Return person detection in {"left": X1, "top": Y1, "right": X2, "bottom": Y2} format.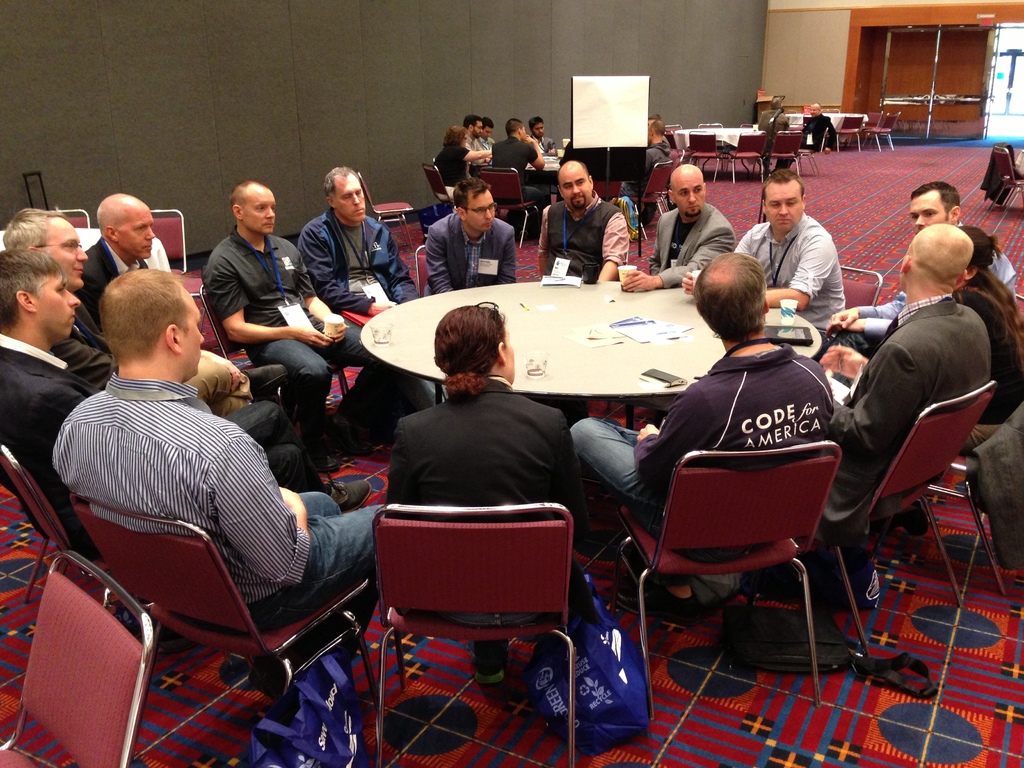
{"left": 415, "top": 170, "right": 512, "bottom": 285}.
